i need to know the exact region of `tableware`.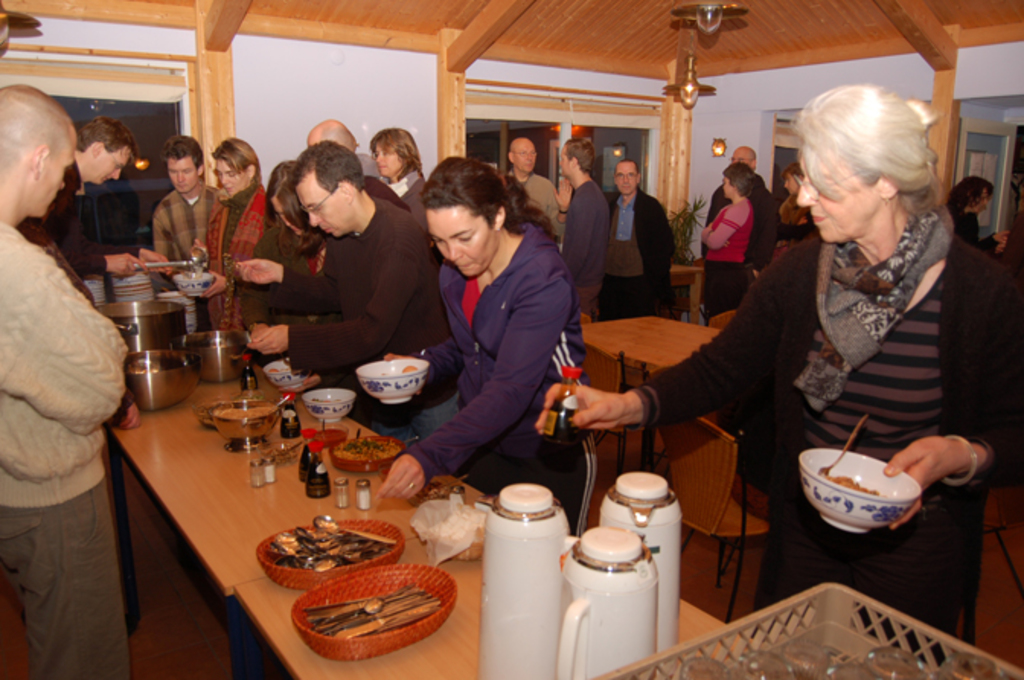
Region: x1=421, y1=502, x2=491, y2=564.
